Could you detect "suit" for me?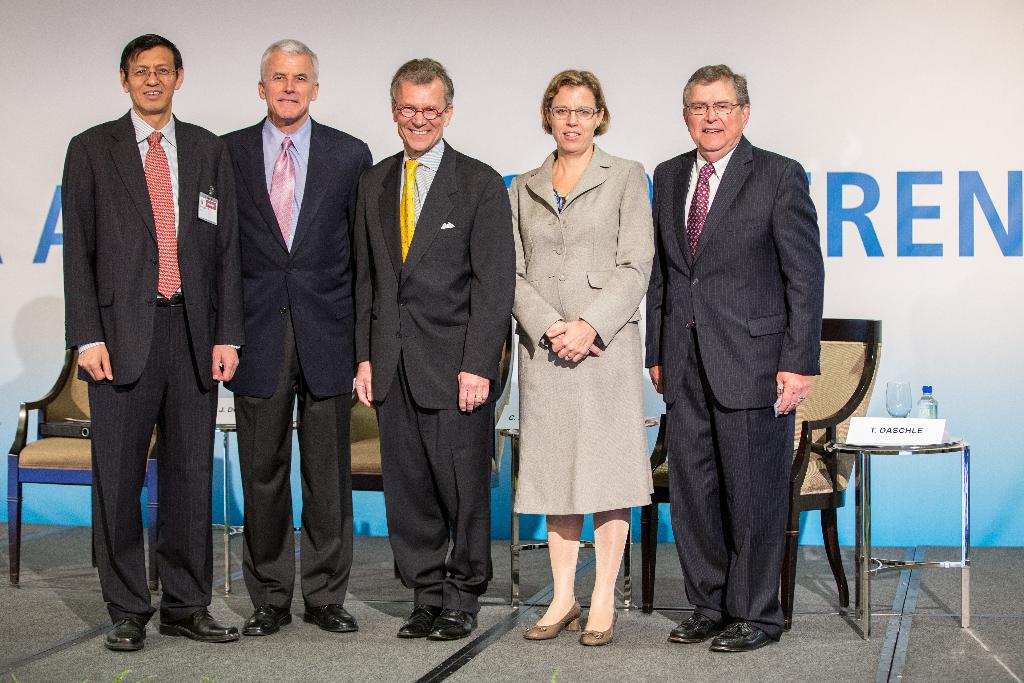
Detection result: 642/134/826/641.
